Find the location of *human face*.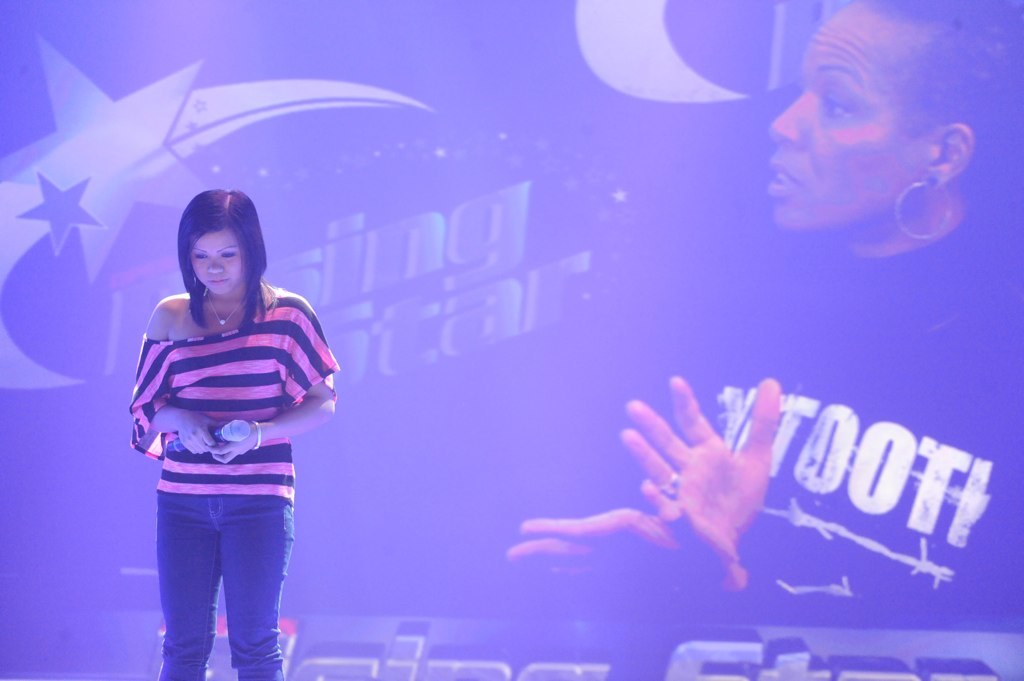
Location: region(767, 0, 935, 231).
